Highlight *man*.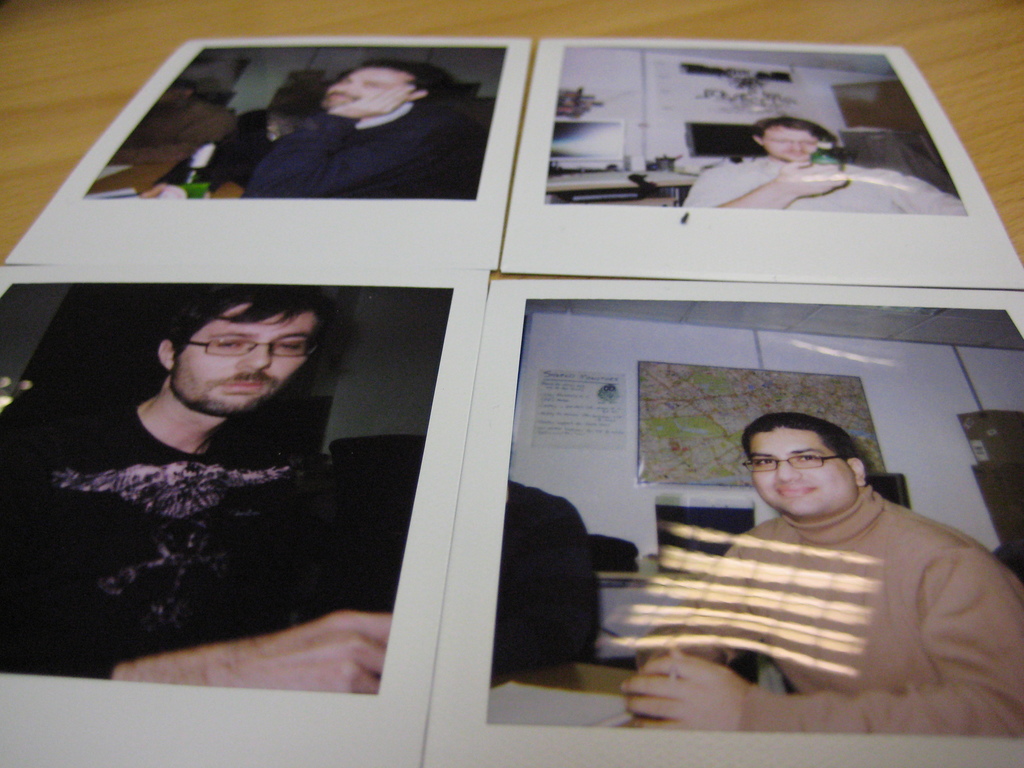
Highlighted region: <bbox>680, 116, 964, 213</bbox>.
